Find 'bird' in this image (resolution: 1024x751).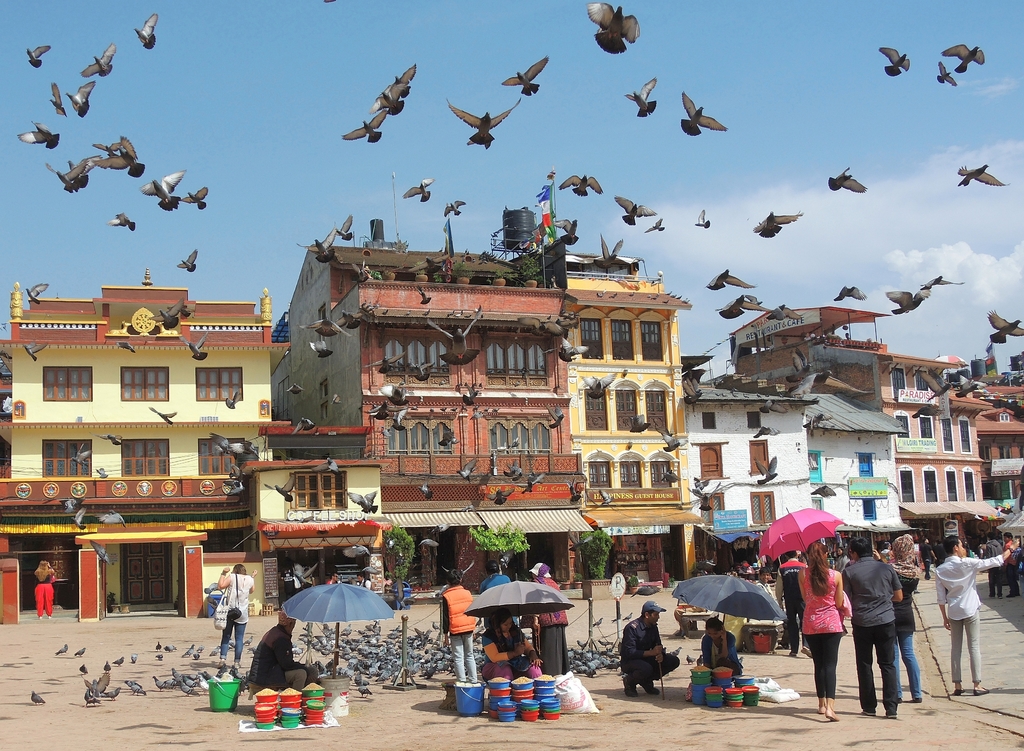
[x1=825, y1=163, x2=871, y2=196].
